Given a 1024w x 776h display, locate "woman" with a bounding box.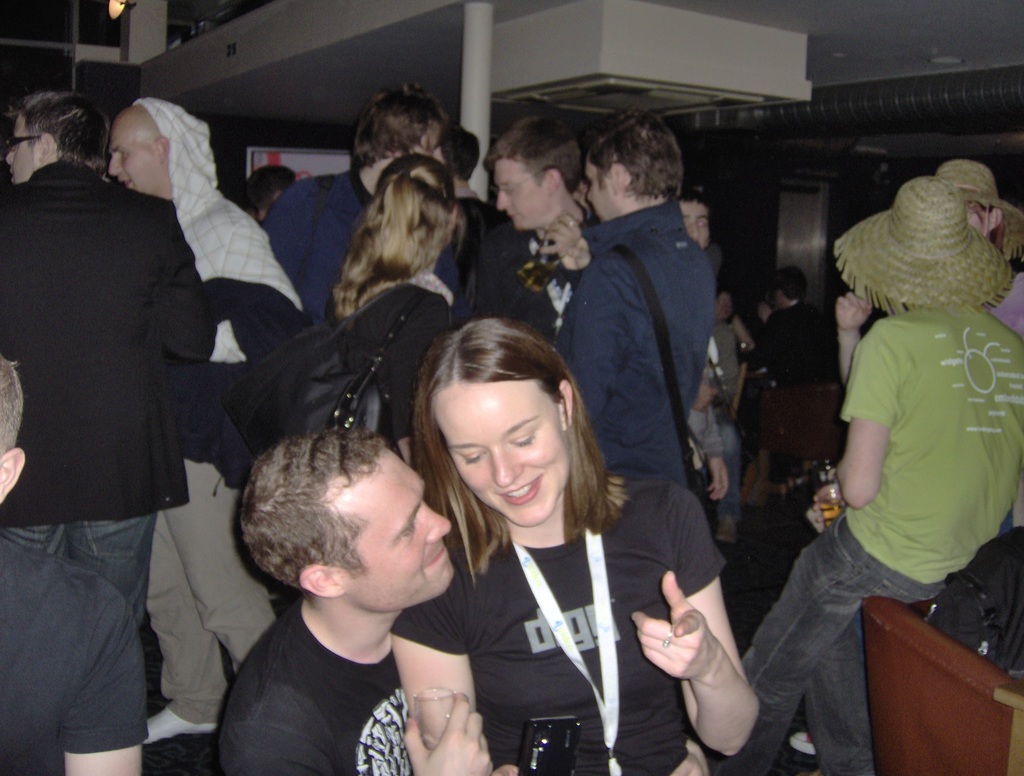
Located: 329 163 472 479.
